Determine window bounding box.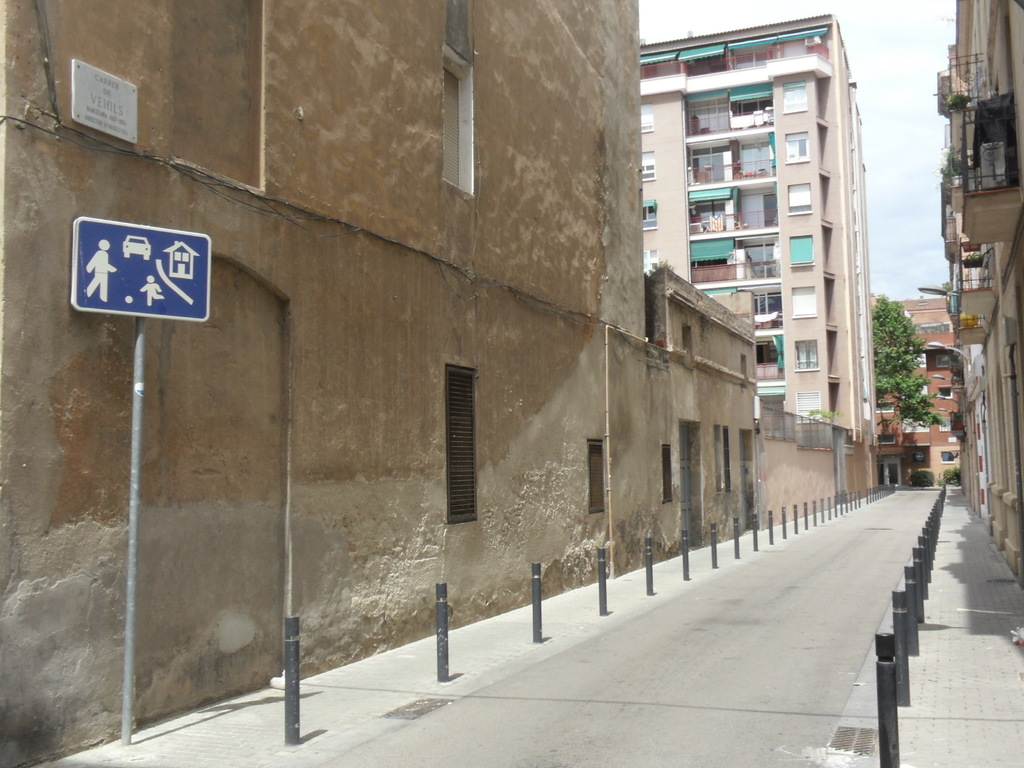
Determined: bbox=(936, 447, 956, 466).
